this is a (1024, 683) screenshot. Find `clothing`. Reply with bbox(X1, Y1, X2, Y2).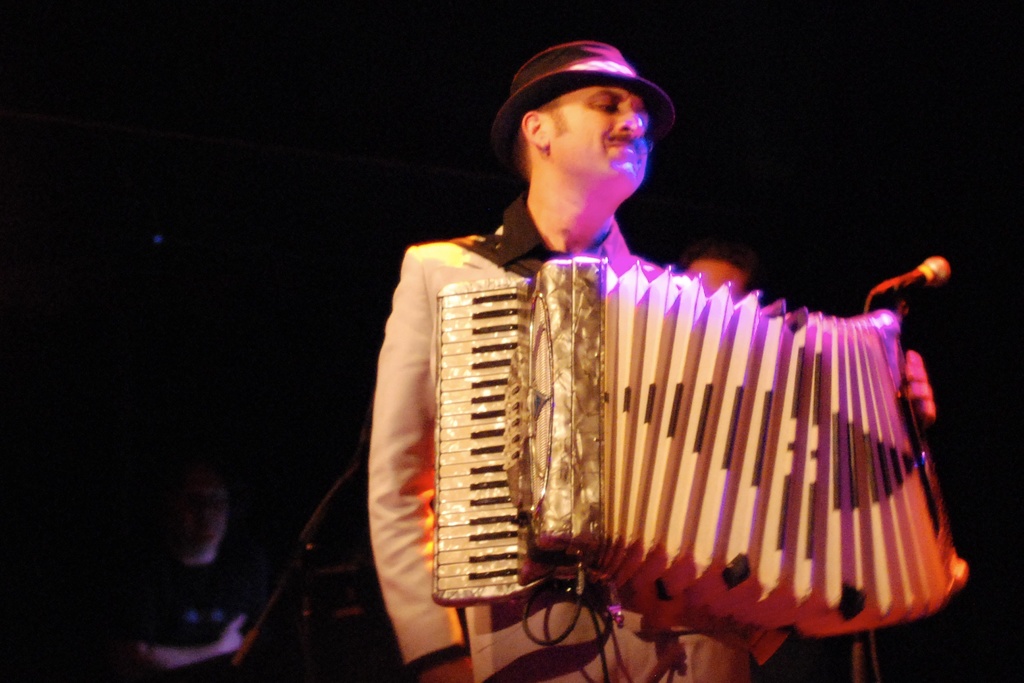
bbox(367, 194, 756, 682).
